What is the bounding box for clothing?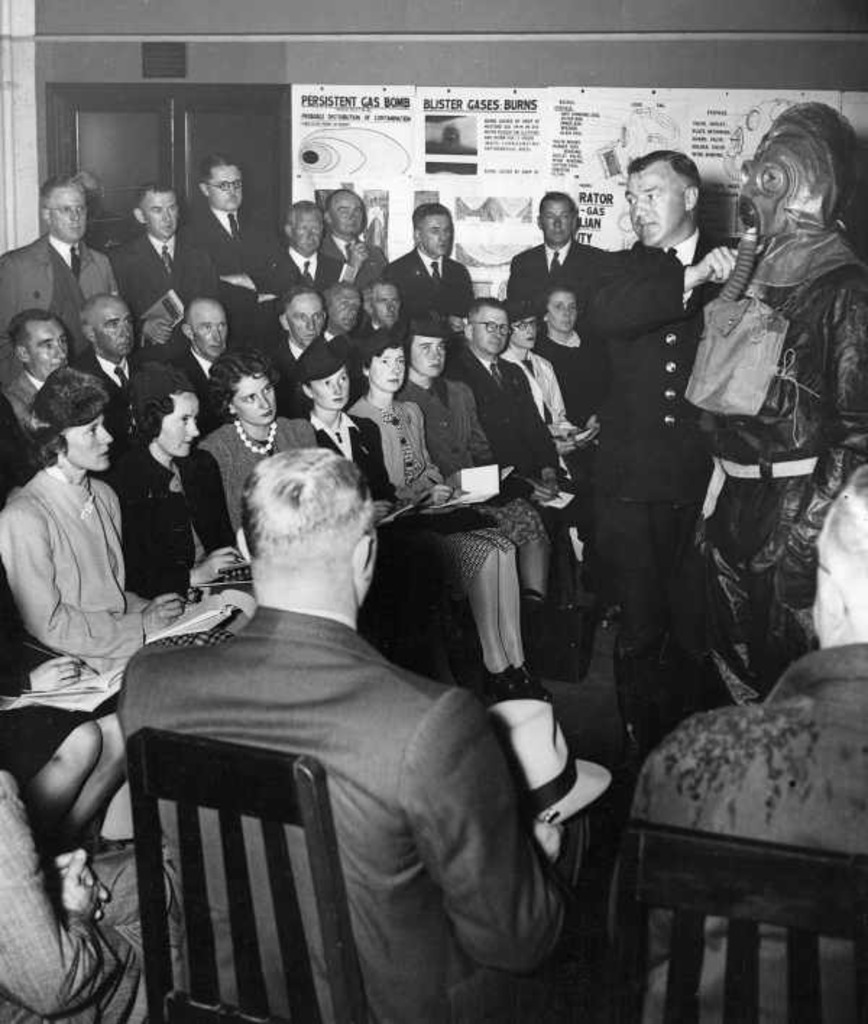
select_region(0, 754, 191, 1023).
